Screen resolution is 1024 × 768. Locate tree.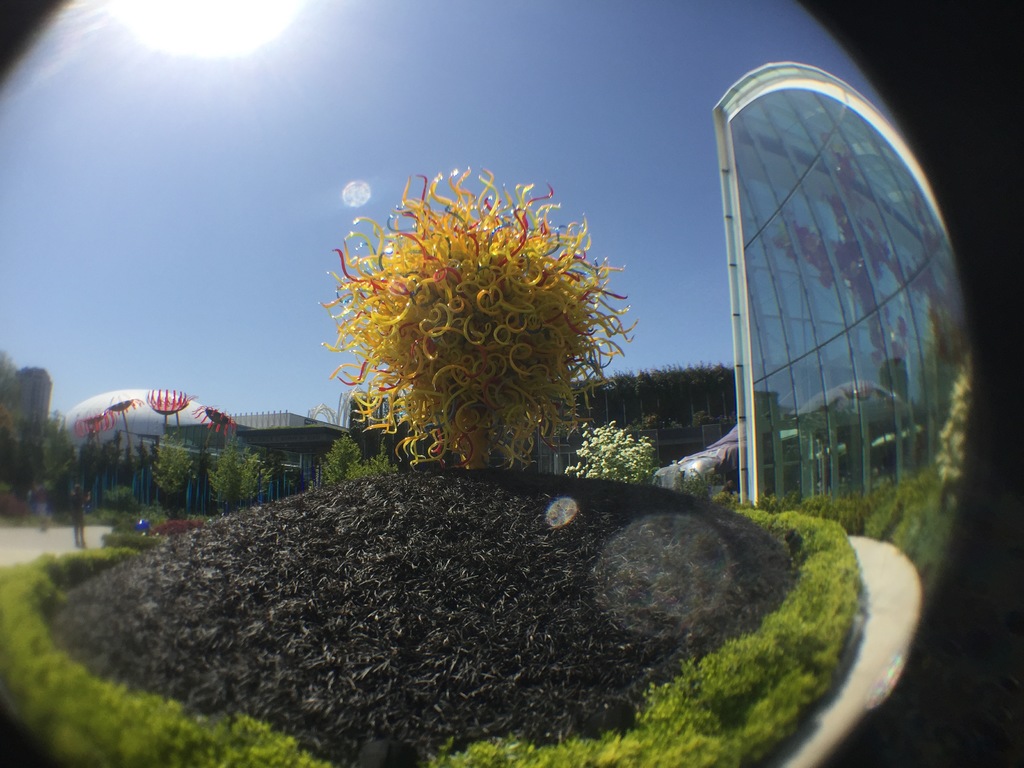
Rect(318, 172, 645, 475).
